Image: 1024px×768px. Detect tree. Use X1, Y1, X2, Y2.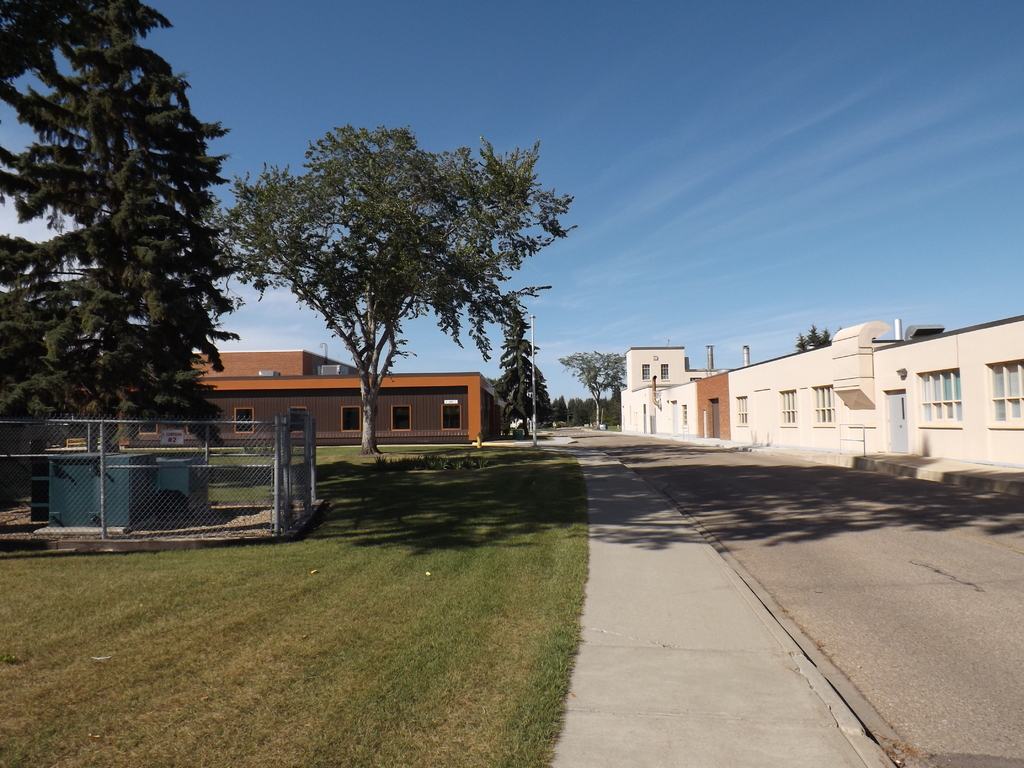
0, 10, 239, 406.
